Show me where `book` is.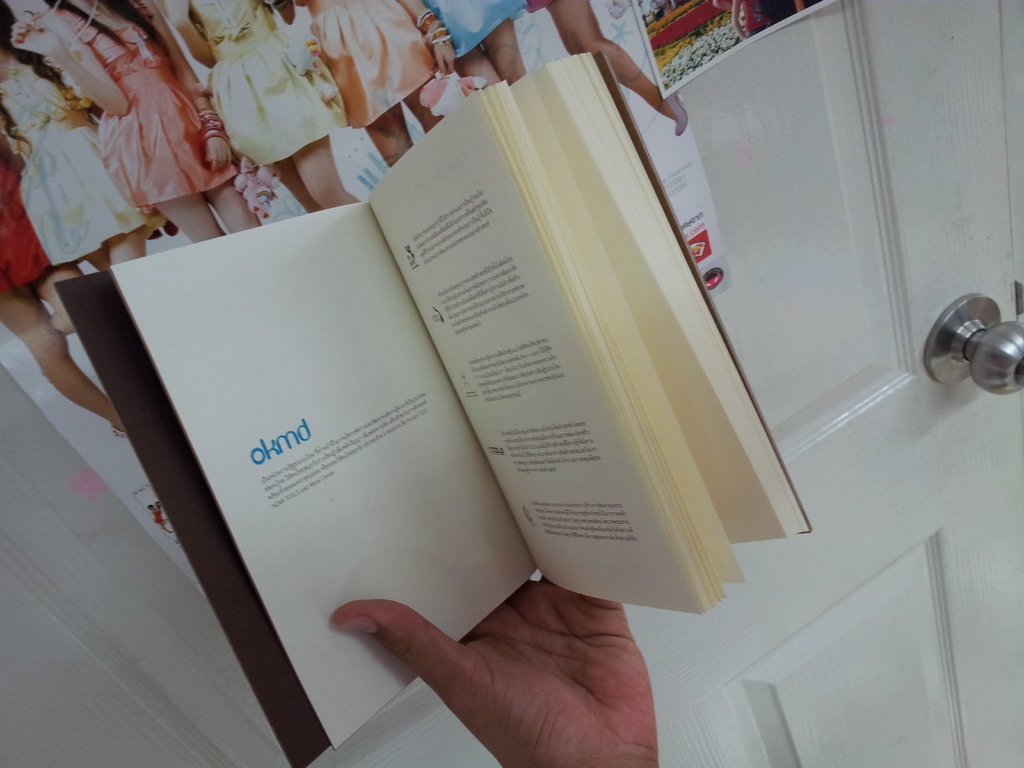
`book` is at x1=42, y1=50, x2=823, y2=754.
